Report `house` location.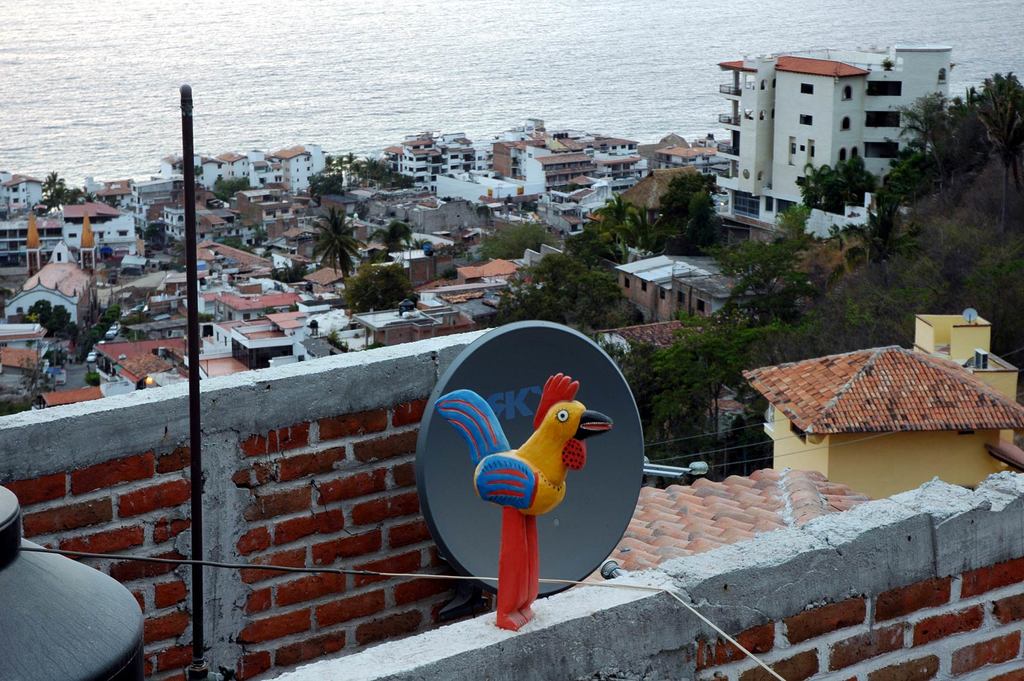
Report: (216, 291, 298, 318).
